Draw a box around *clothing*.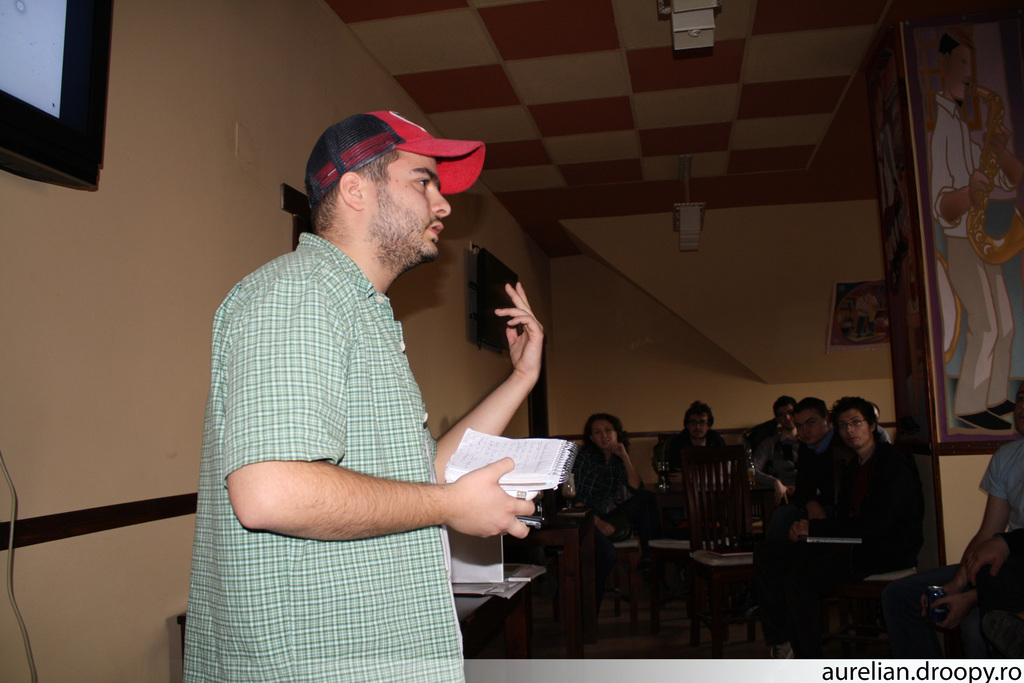
<bbox>928, 99, 1014, 404</bbox>.
